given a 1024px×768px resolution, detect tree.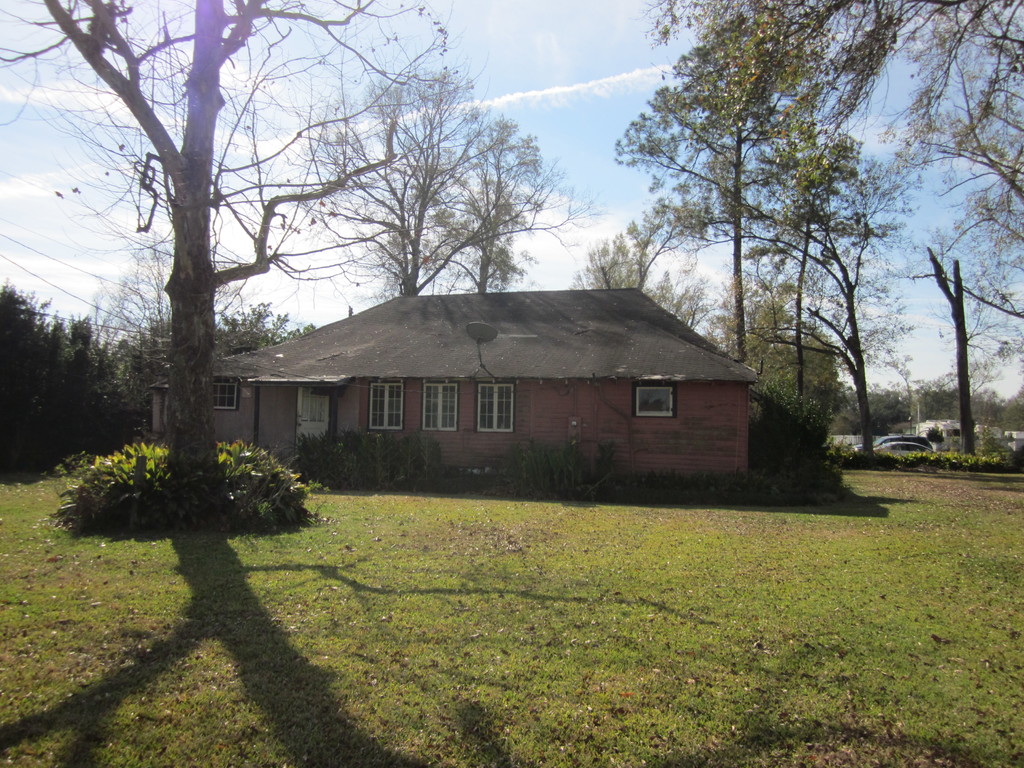
bbox=(281, 68, 489, 296).
